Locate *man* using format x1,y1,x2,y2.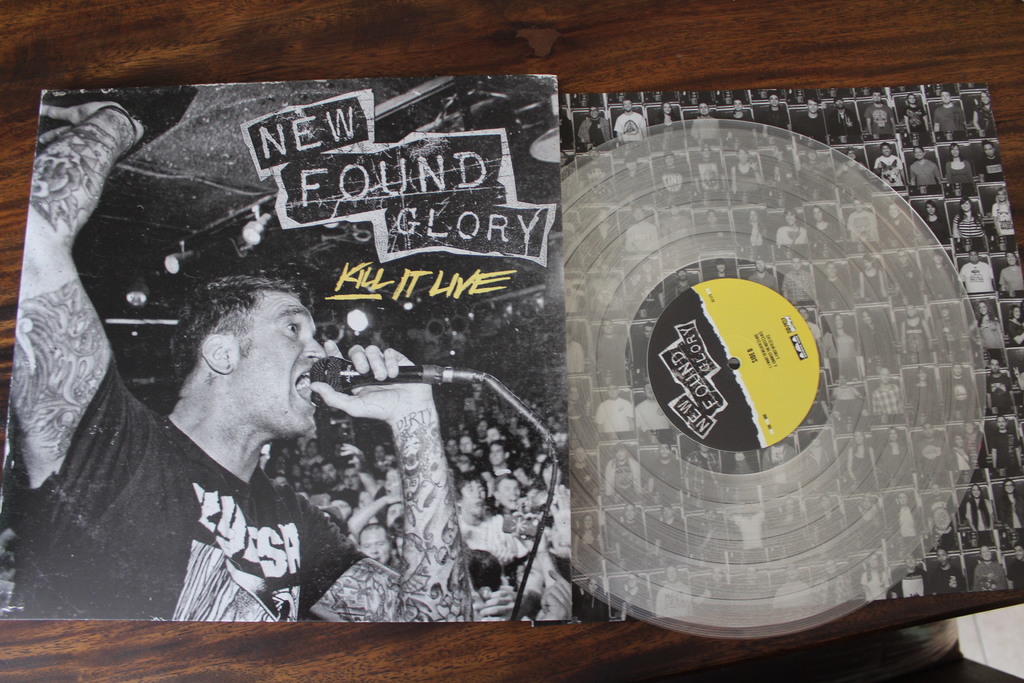
800,149,835,197.
